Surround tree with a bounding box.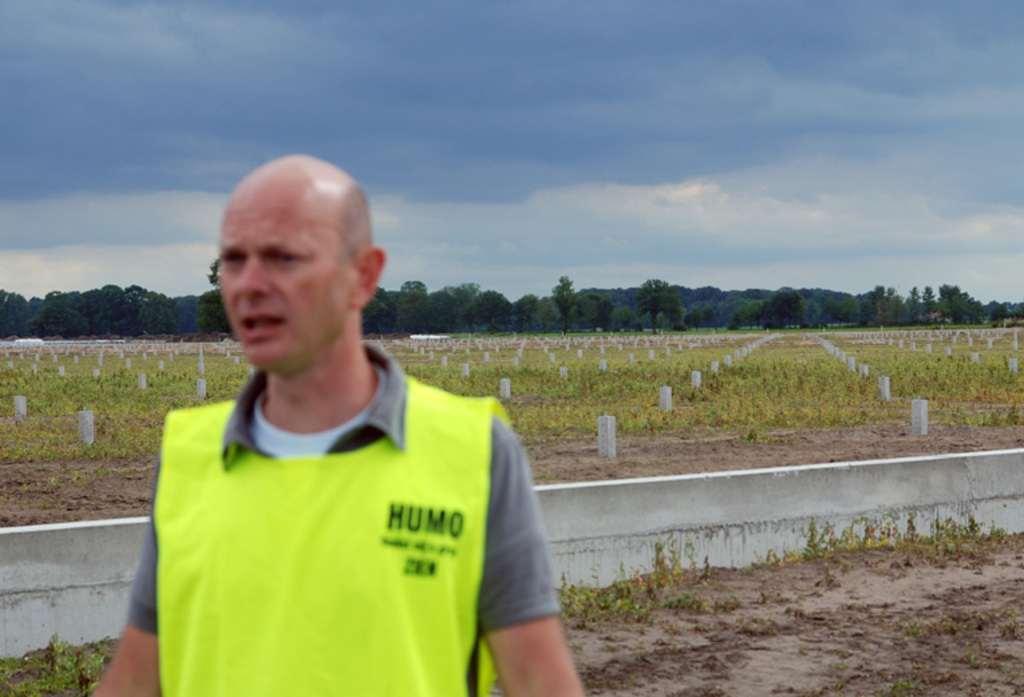
130 292 191 344.
